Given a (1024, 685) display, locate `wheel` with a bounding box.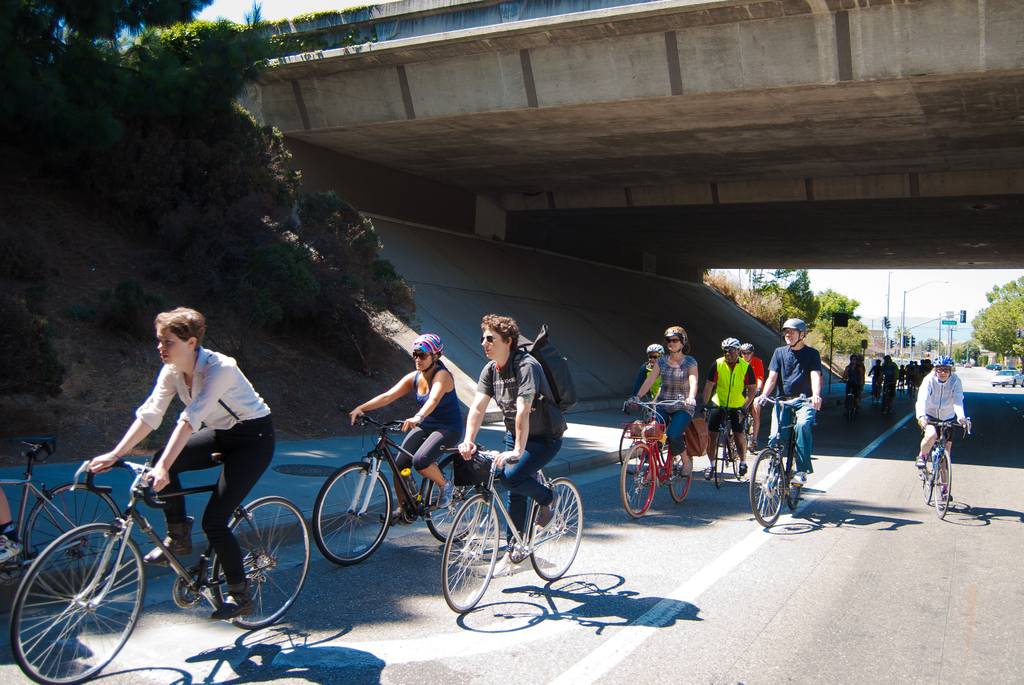
Located: [x1=618, y1=423, x2=652, y2=475].
